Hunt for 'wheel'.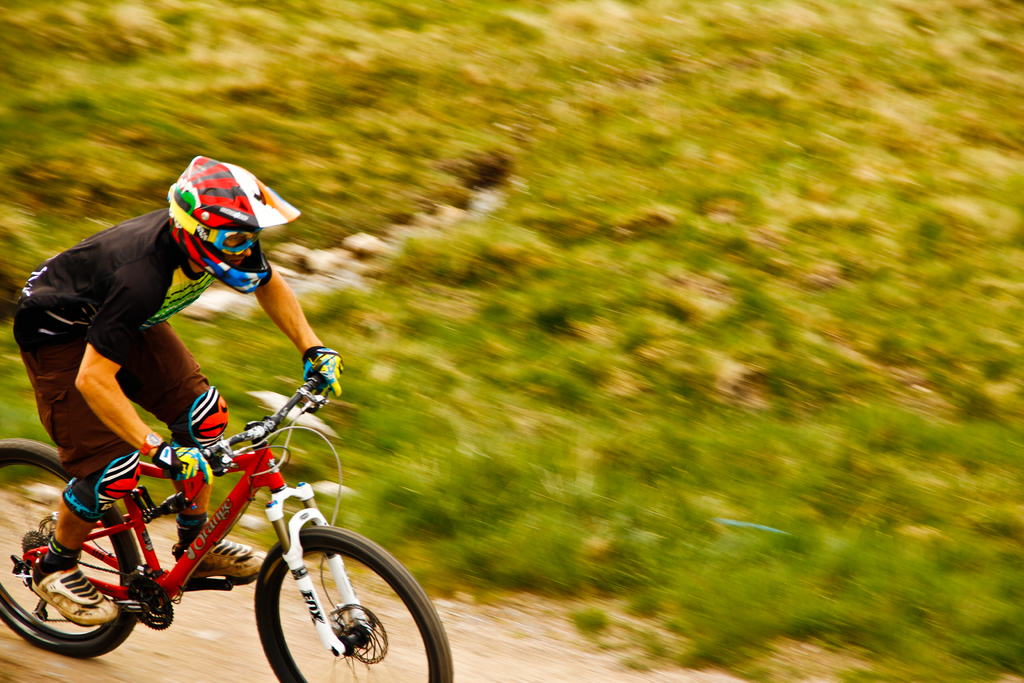
Hunted down at [x1=250, y1=520, x2=458, y2=682].
